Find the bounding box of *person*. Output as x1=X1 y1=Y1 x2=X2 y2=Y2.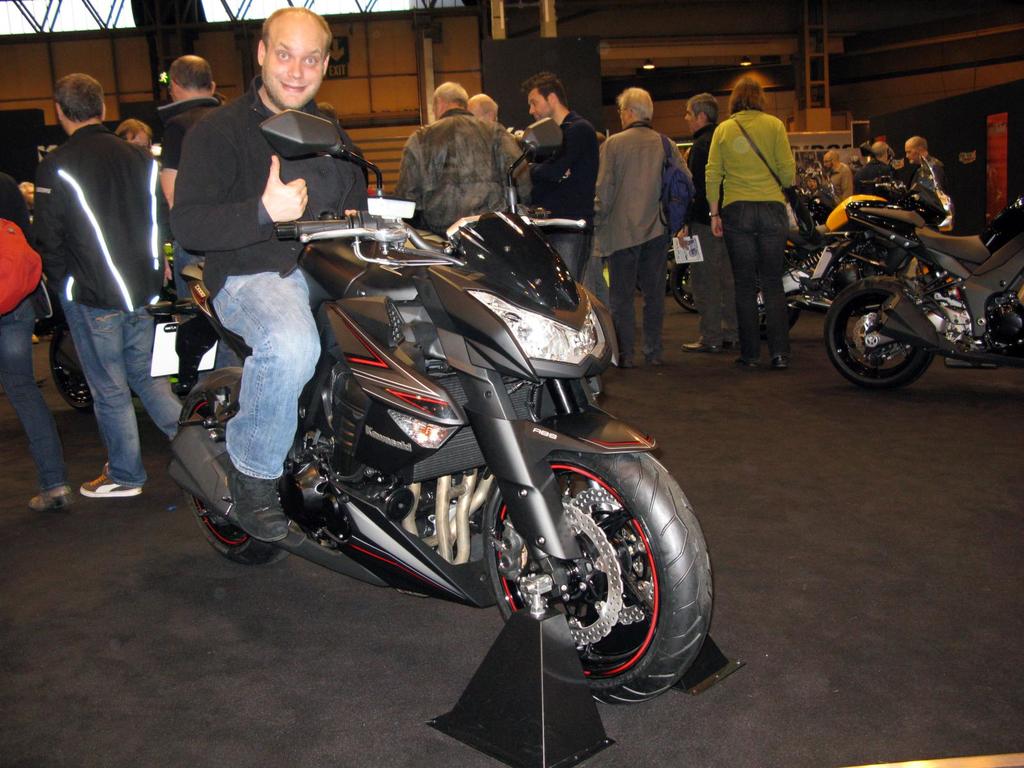
x1=702 y1=74 x2=813 y2=365.
